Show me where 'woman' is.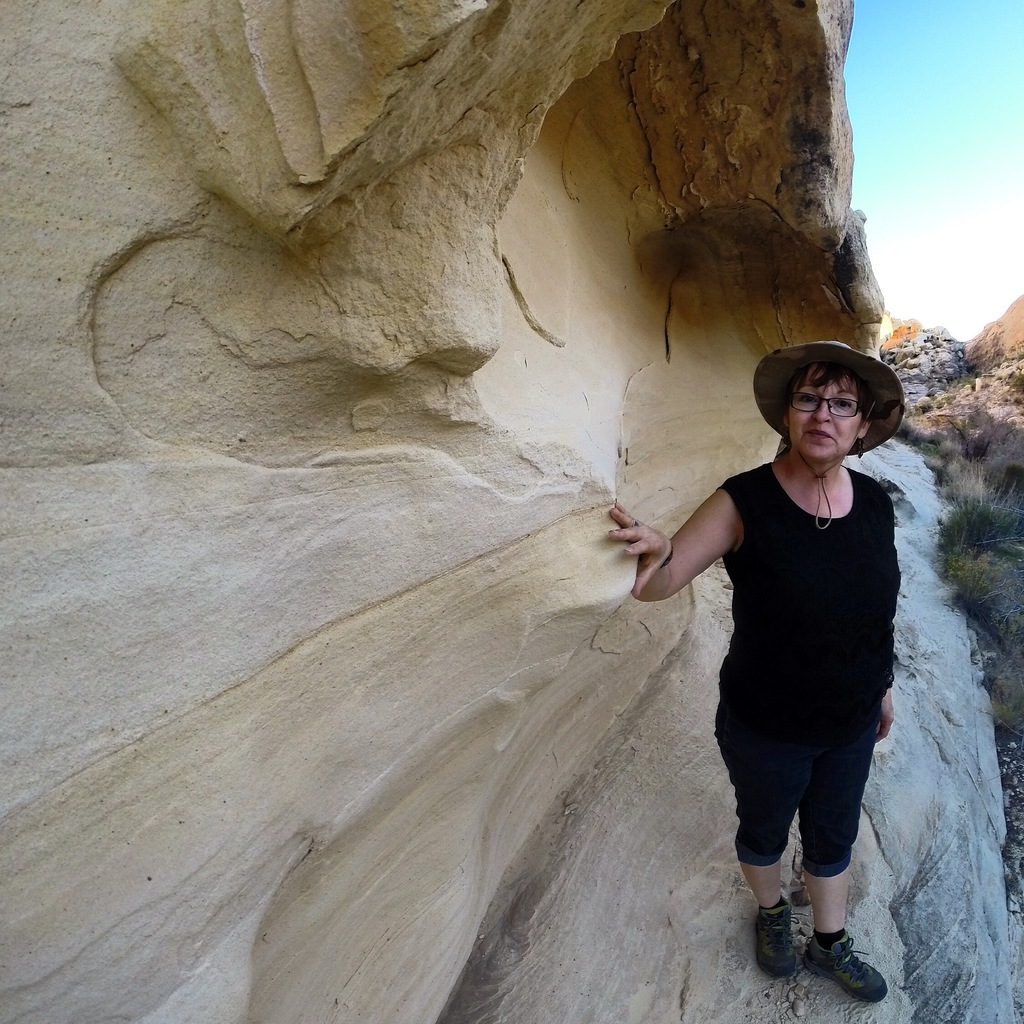
'woman' is at x1=661 y1=328 x2=925 y2=996.
